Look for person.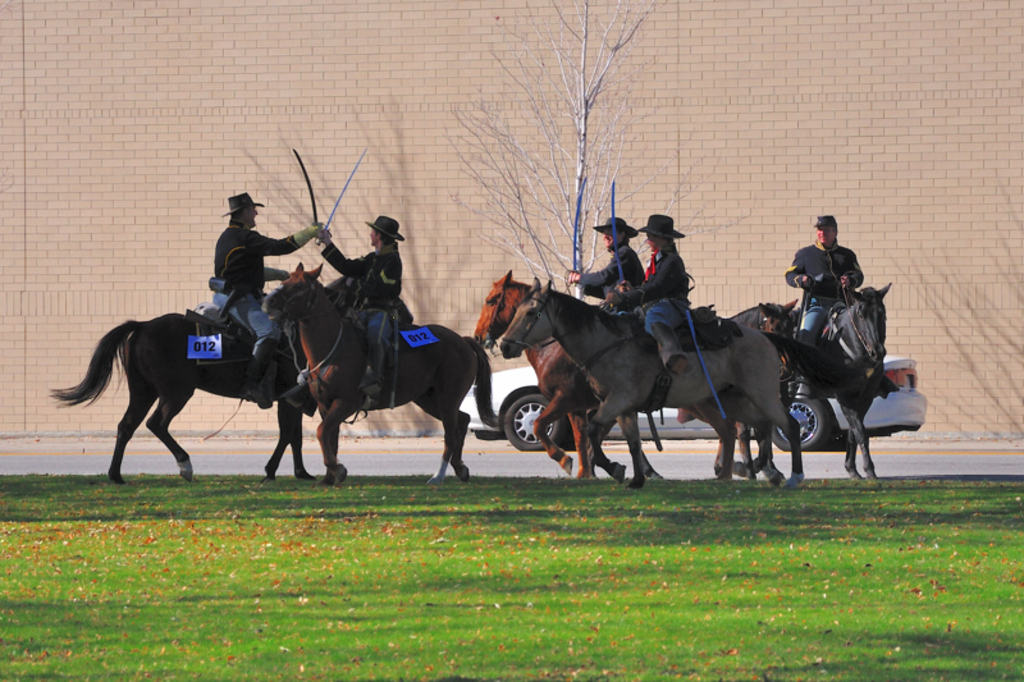
Found: (603, 205, 694, 375).
